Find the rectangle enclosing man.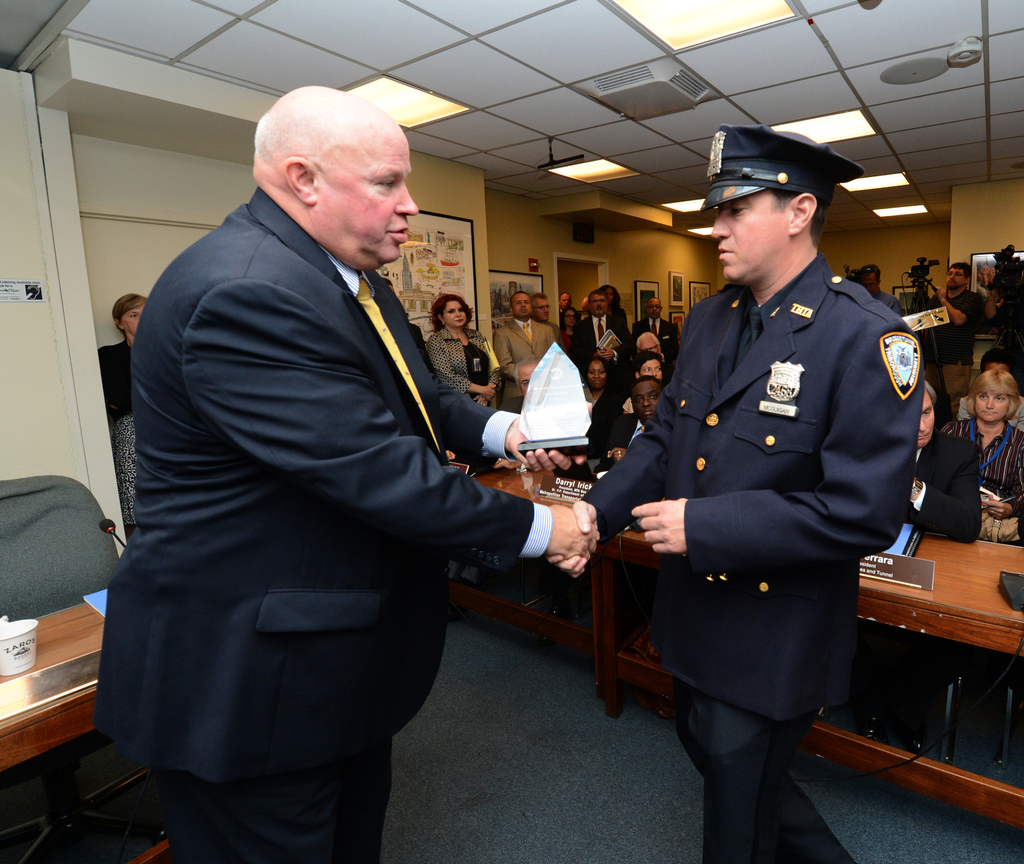
[x1=592, y1=375, x2=666, y2=470].
